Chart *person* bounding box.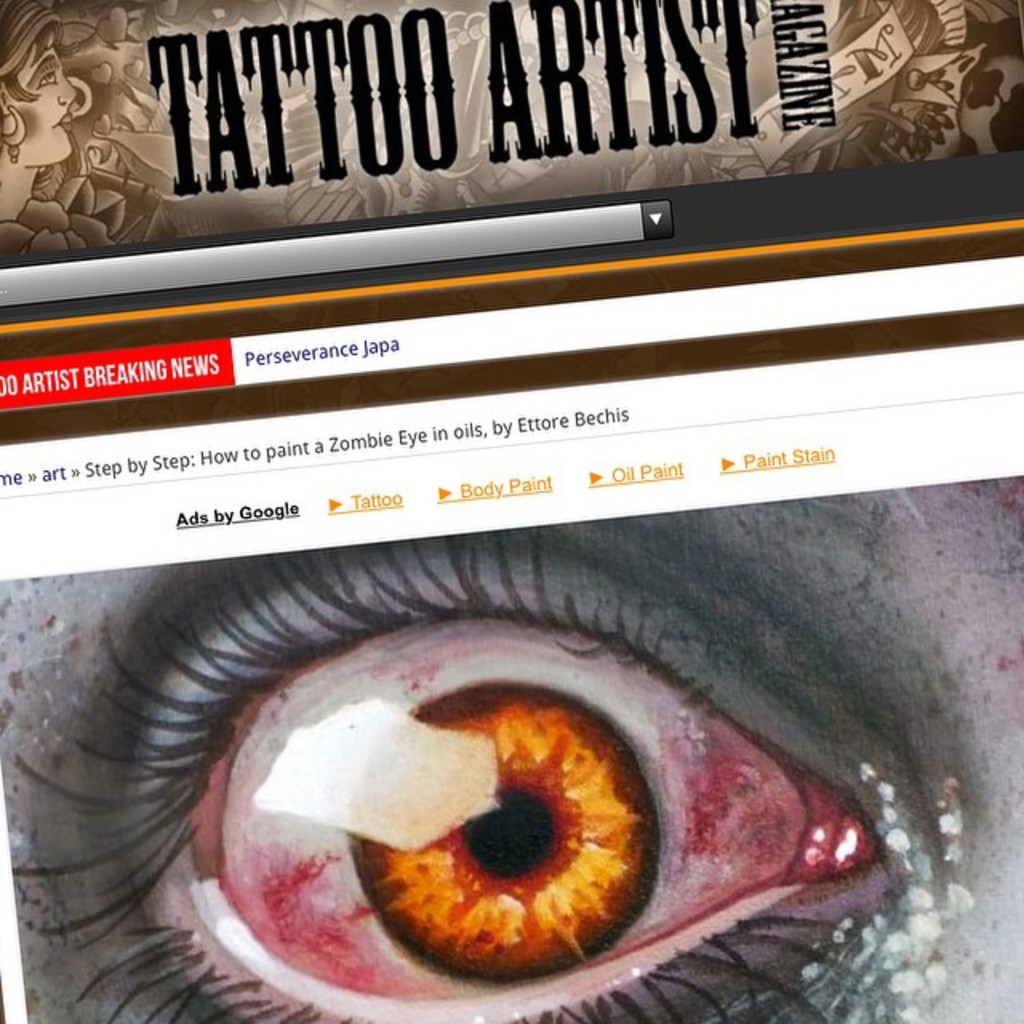
Charted: [left=0, top=0, right=123, bottom=258].
